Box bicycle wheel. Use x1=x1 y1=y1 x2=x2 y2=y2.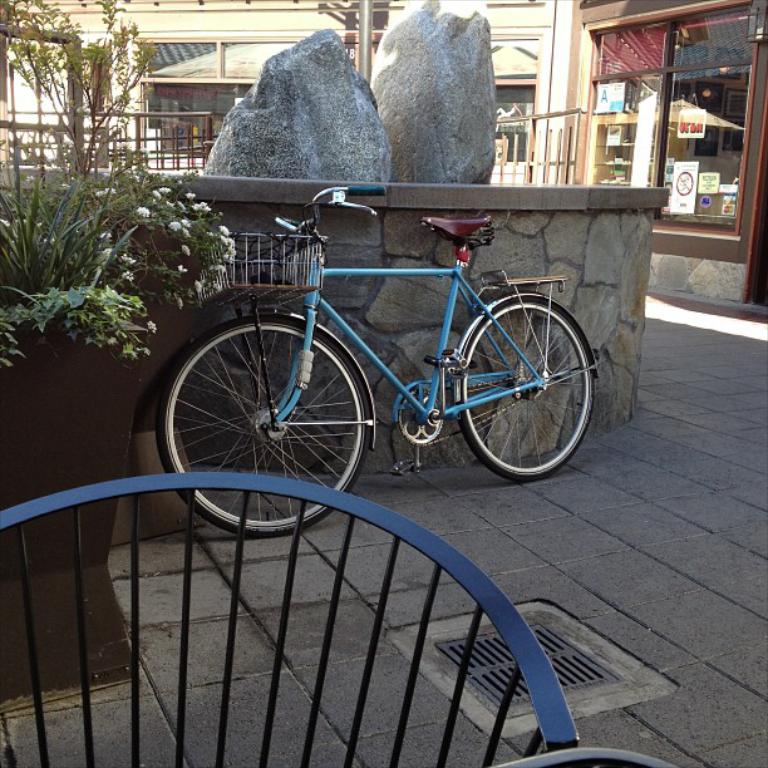
x1=442 y1=287 x2=592 y2=482.
